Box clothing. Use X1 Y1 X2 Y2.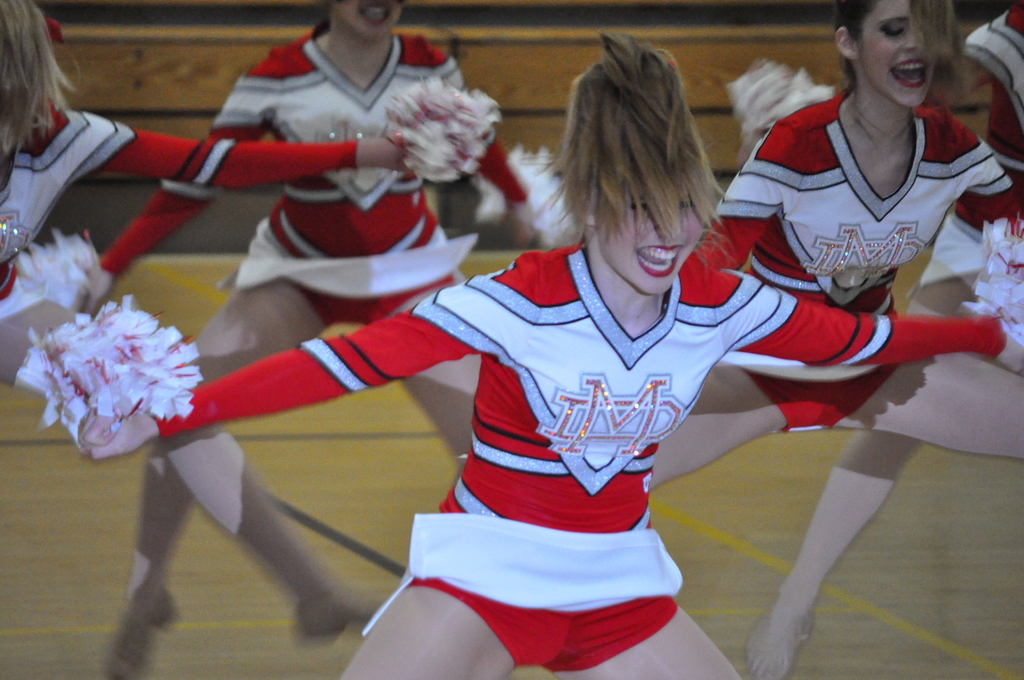
964 0 1023 283.
